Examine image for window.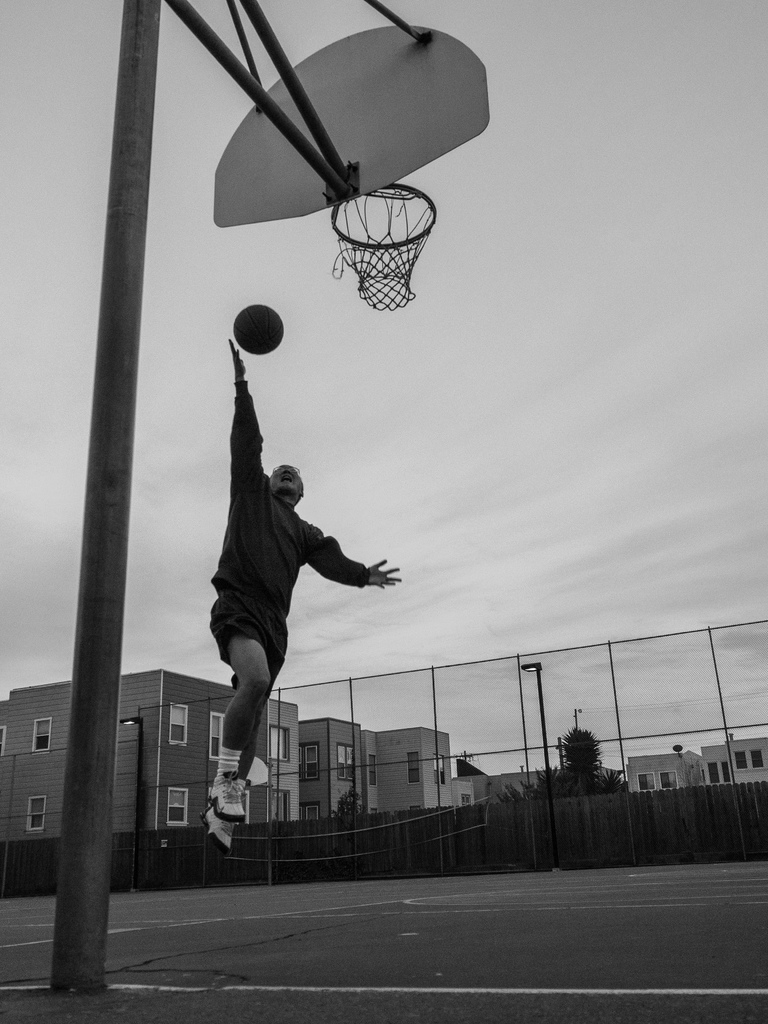
Examination result: 164:701:188:748.
